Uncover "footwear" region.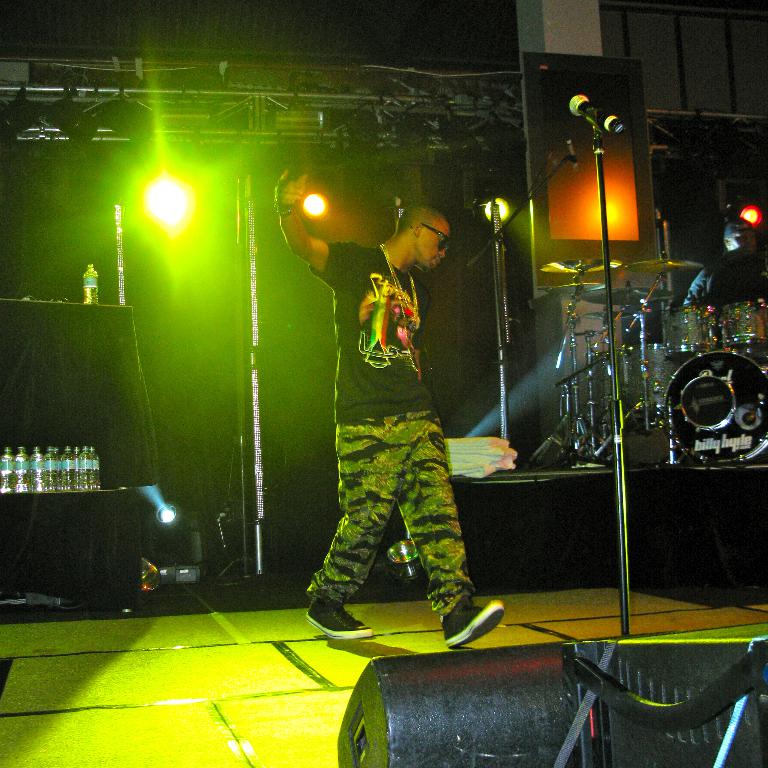
Uncovered: [left=311, top=604, right=371, bottom=642].
